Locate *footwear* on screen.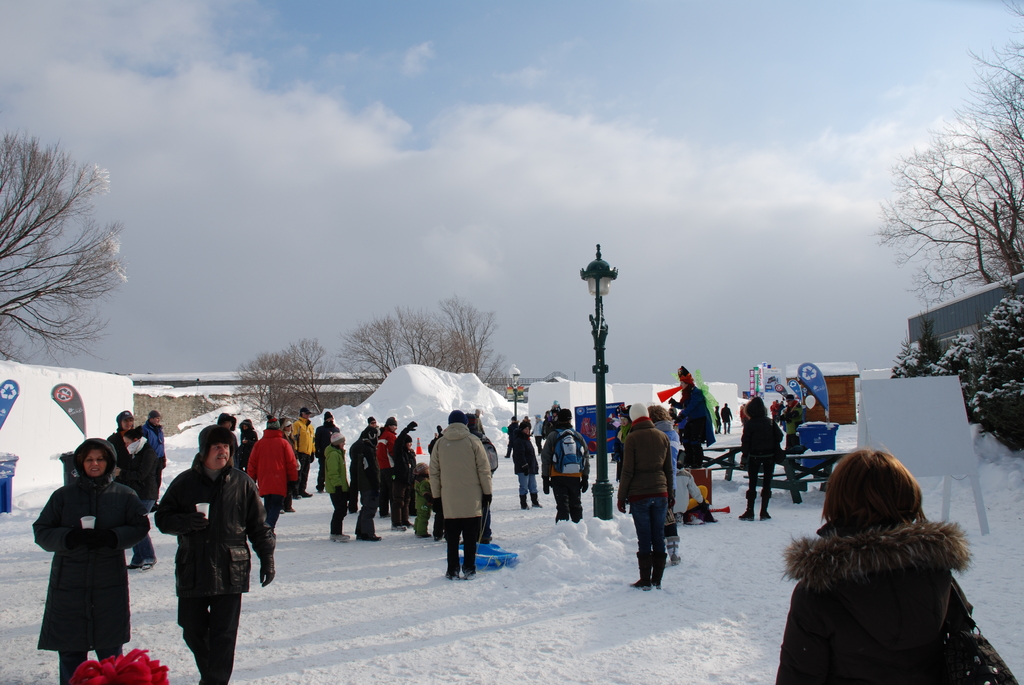
On screen at 760, 492, 769, 519.
